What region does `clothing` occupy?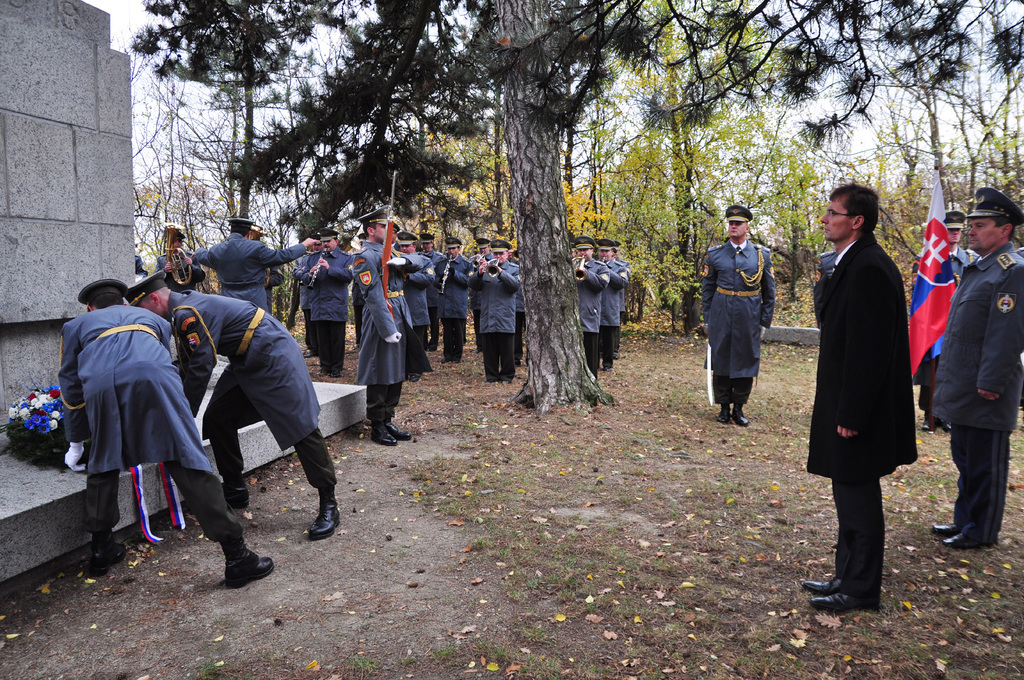
(x1=297, y1=248, x2=353, y2=374).
